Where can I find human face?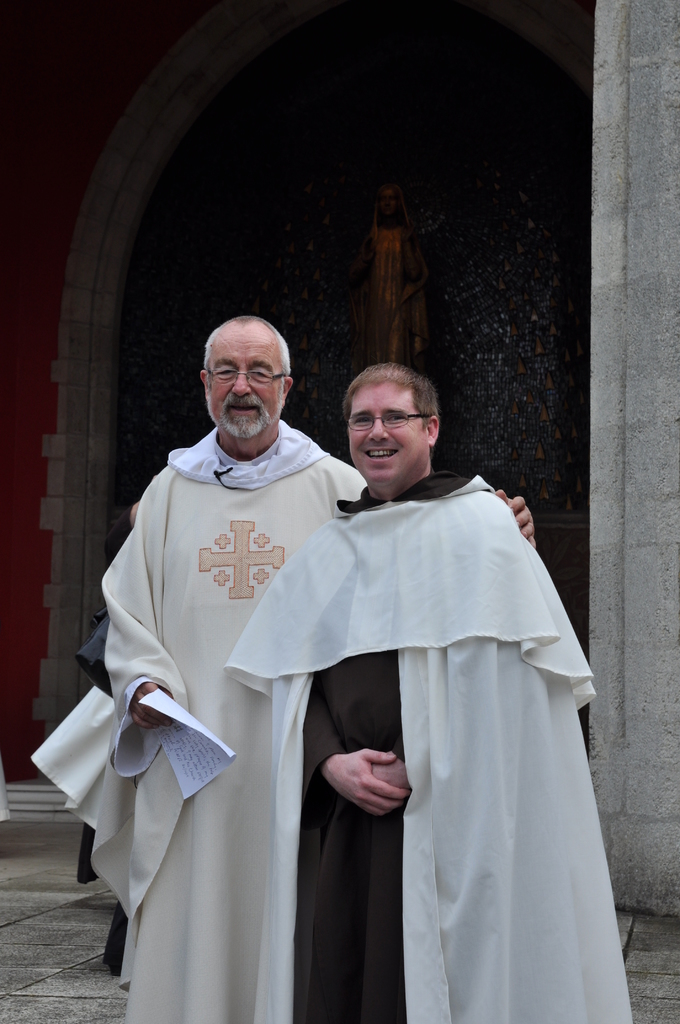
You can find it at bbox=(345, 375, 429, 480).
